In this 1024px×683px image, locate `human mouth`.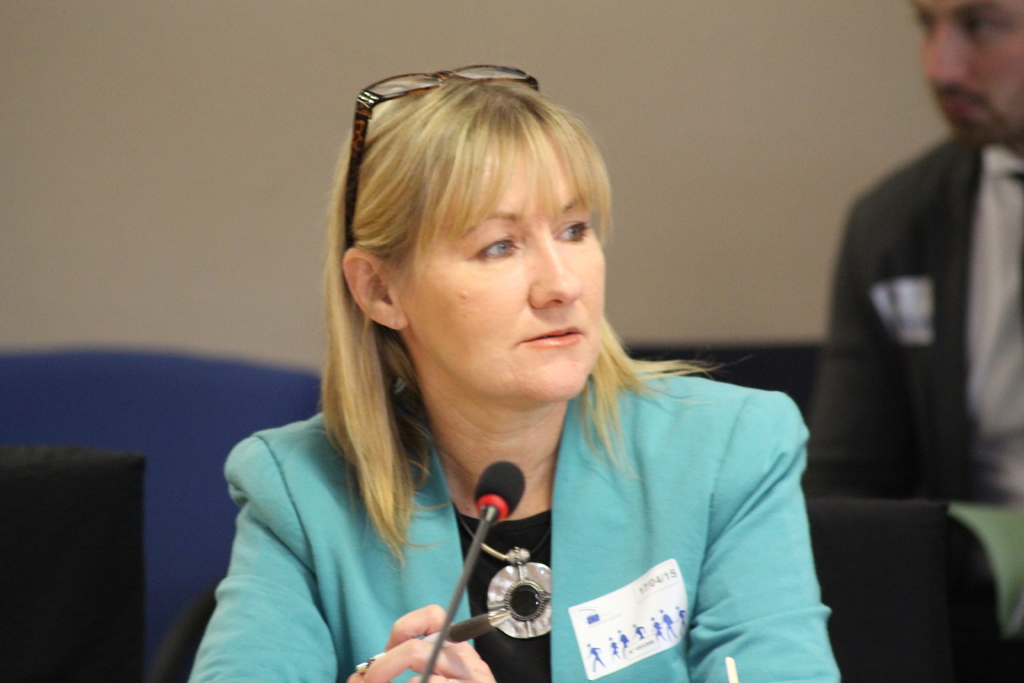
Bounding box: [524, 327, 579, 345].
